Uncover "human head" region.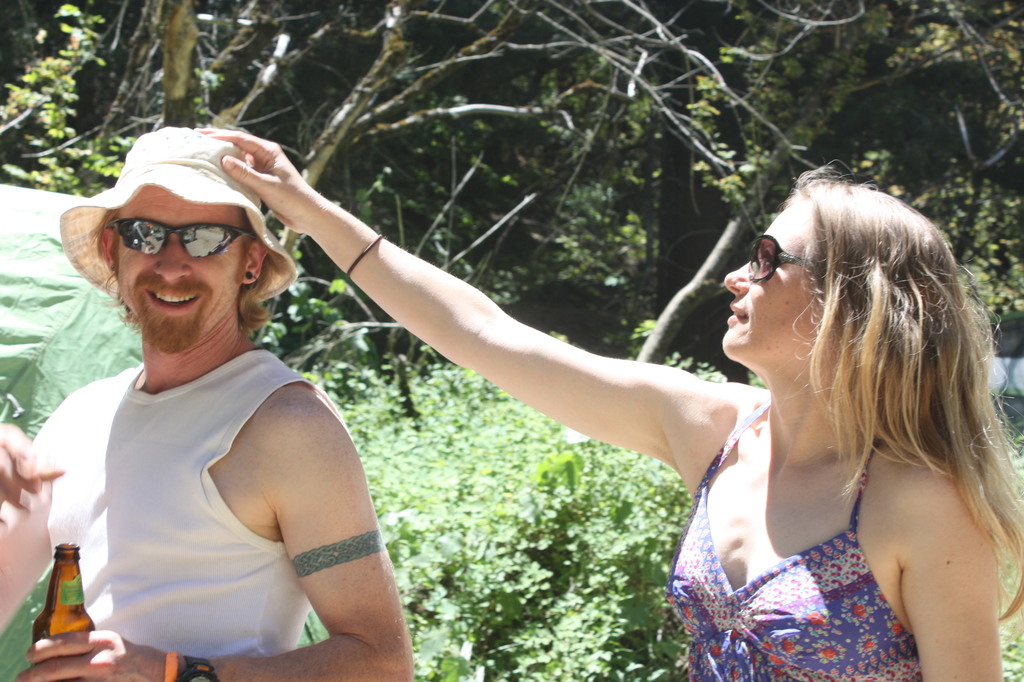
Uncovered: 70, 151, 283, 361.
